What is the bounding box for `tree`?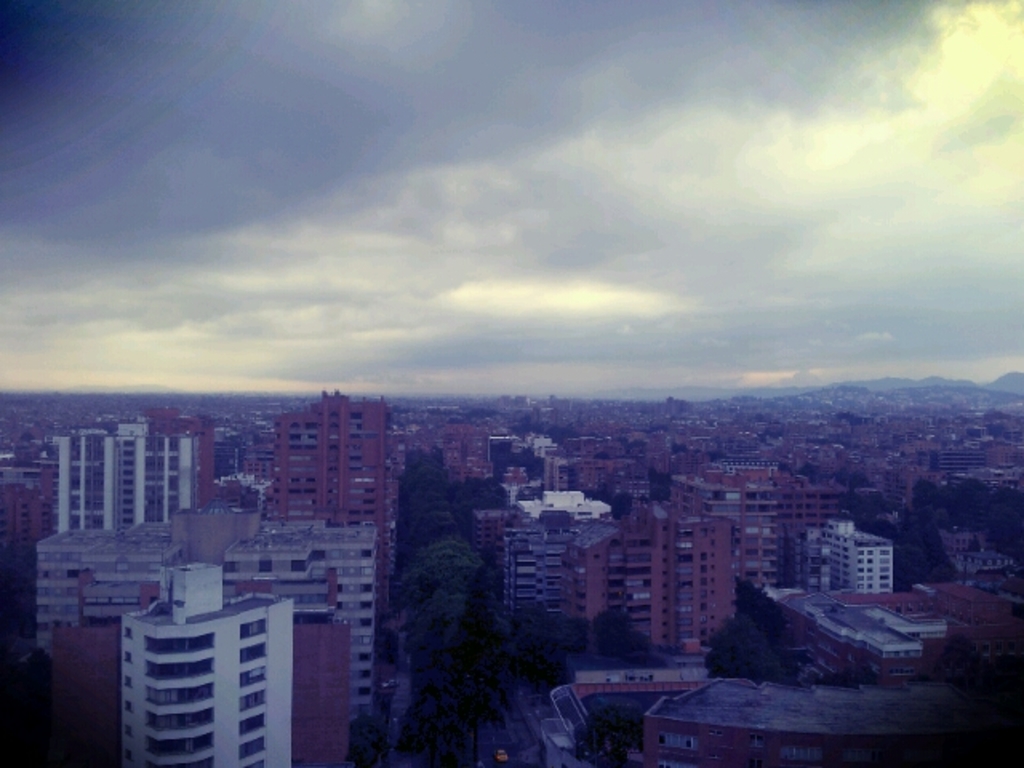
box=[798, 458, 821, 478].
